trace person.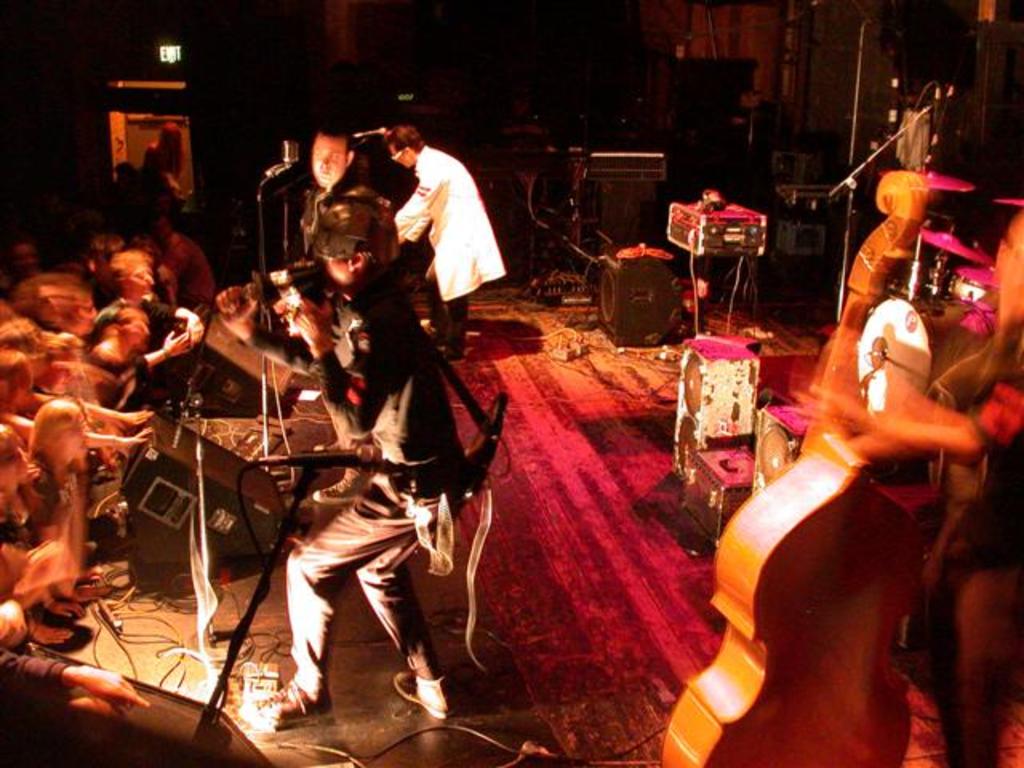
Traced to (390,128,498,363).
